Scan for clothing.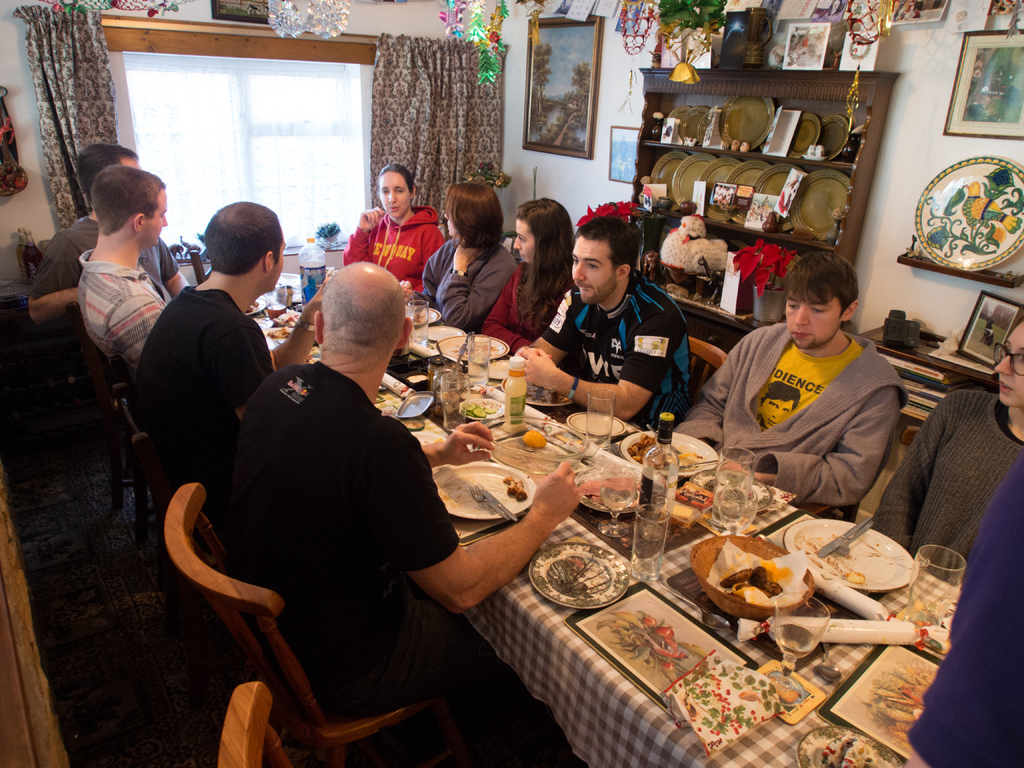
Scan result: [479,262,563,360].
